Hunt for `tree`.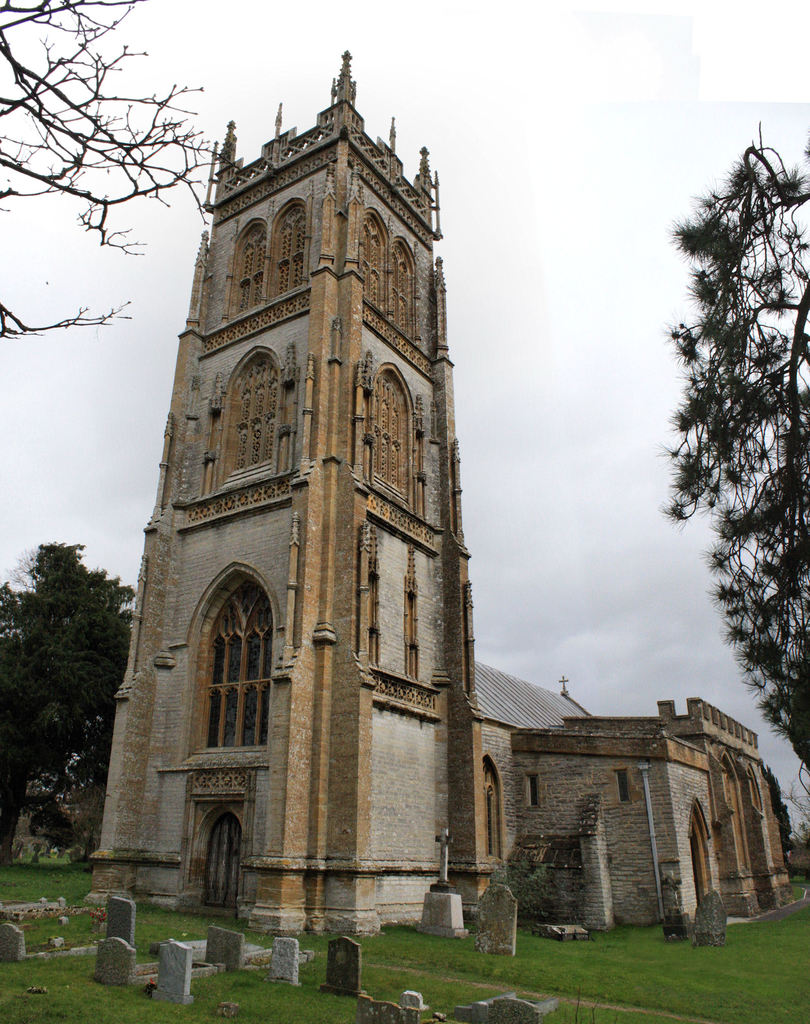
Hunted down at box=[0, 540, 143, 858].
